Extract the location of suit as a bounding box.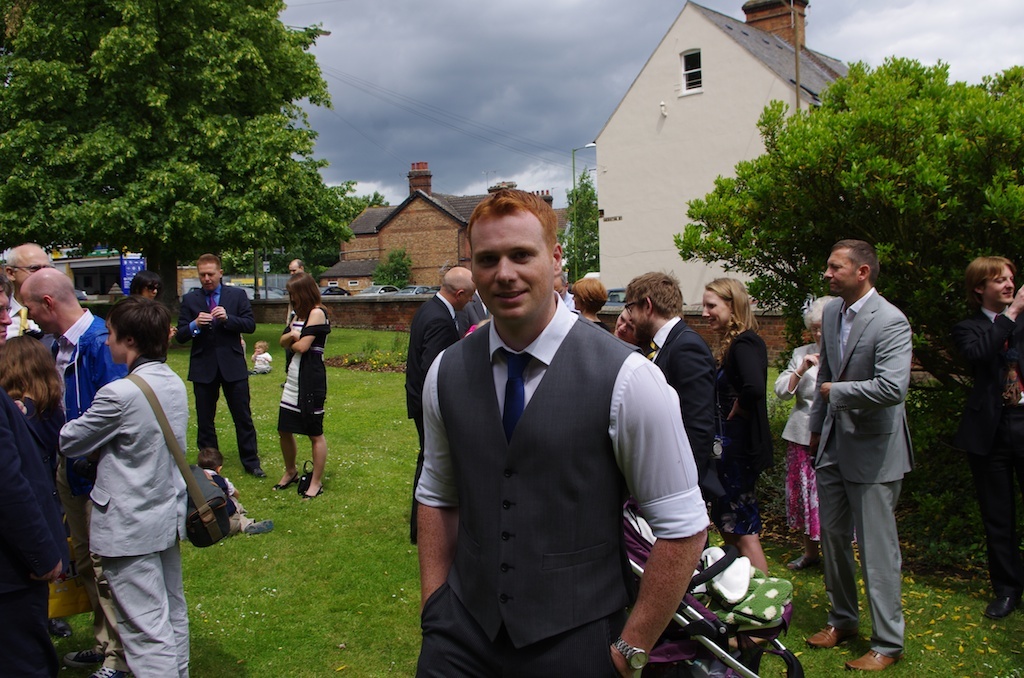
bbox=(802, 232, 929, 664).
